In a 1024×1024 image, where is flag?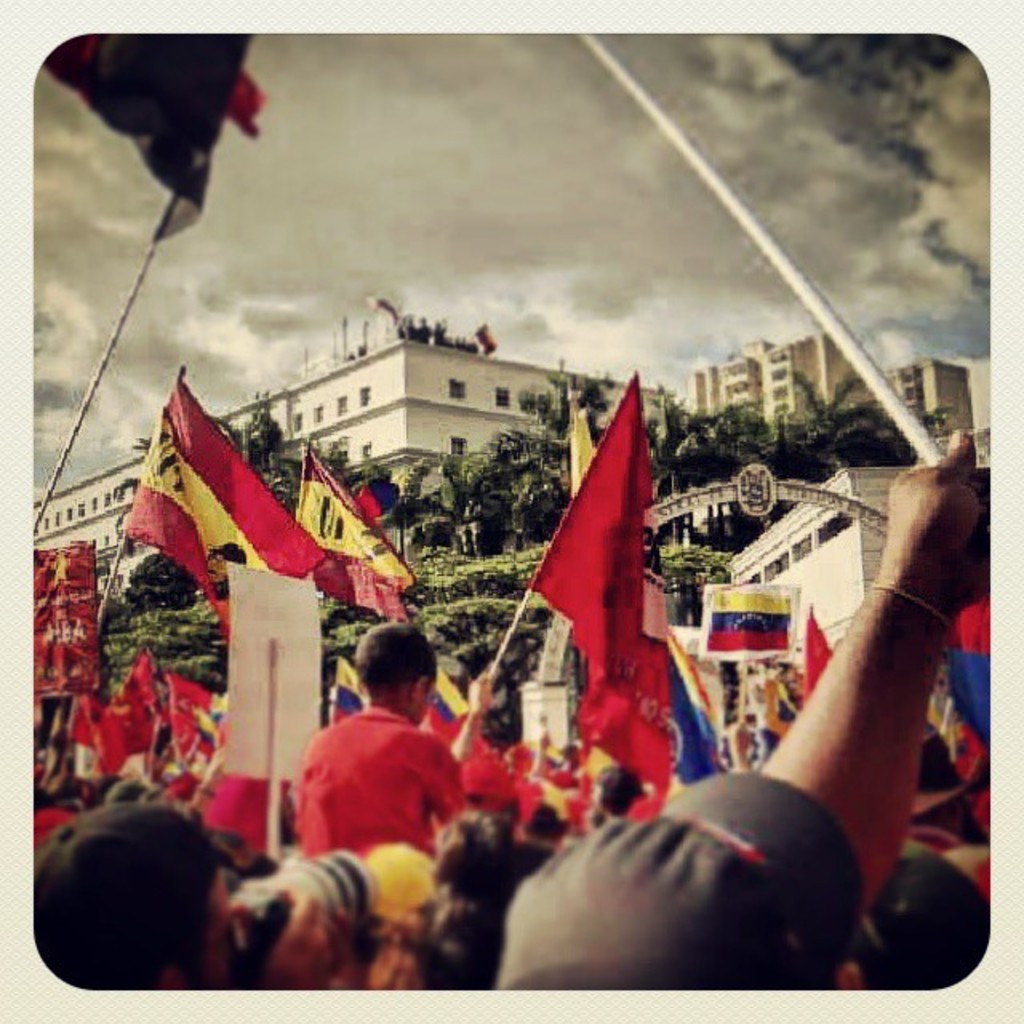
[x1=290, y1=448, x2=418, y2=629].
